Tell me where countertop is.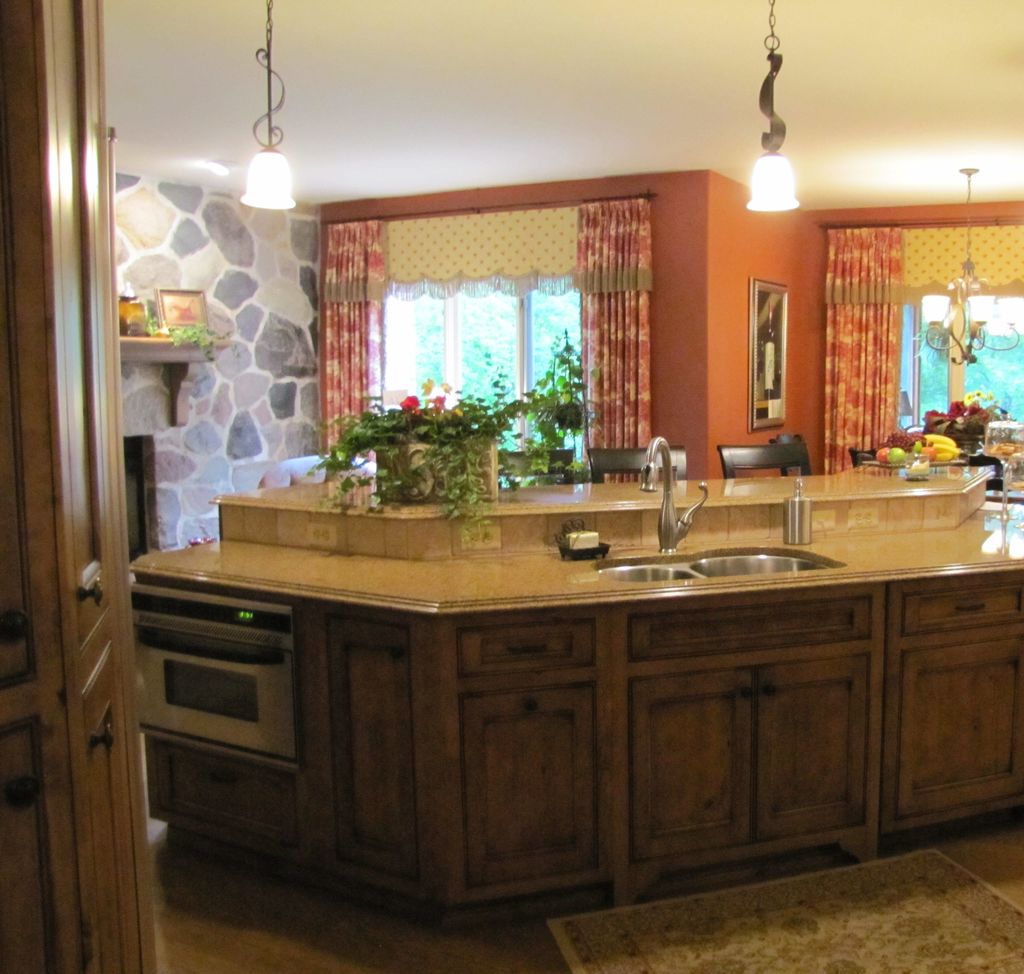
countertop is at BBox(122, 479, 1023, 934).
